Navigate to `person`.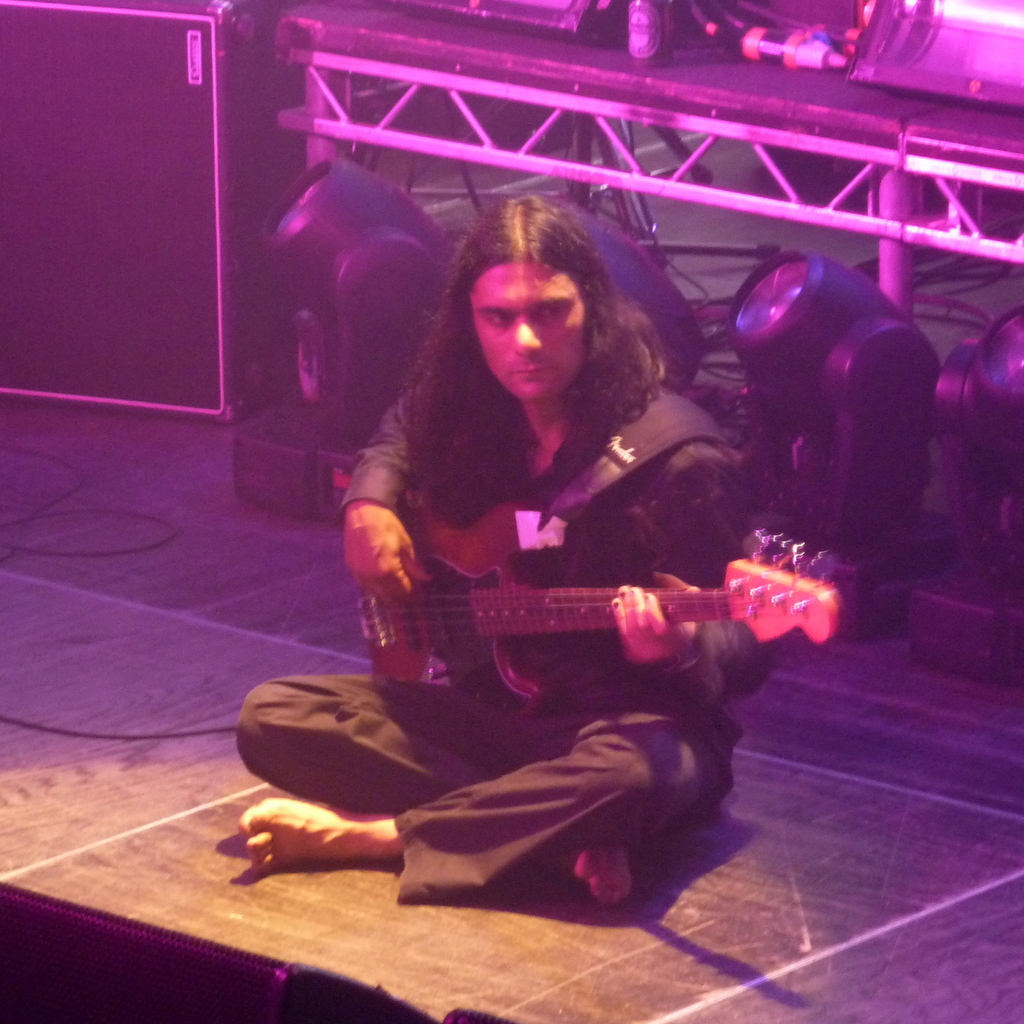
Navigation target: (left=238, top=199, right=783, bottom=903).
